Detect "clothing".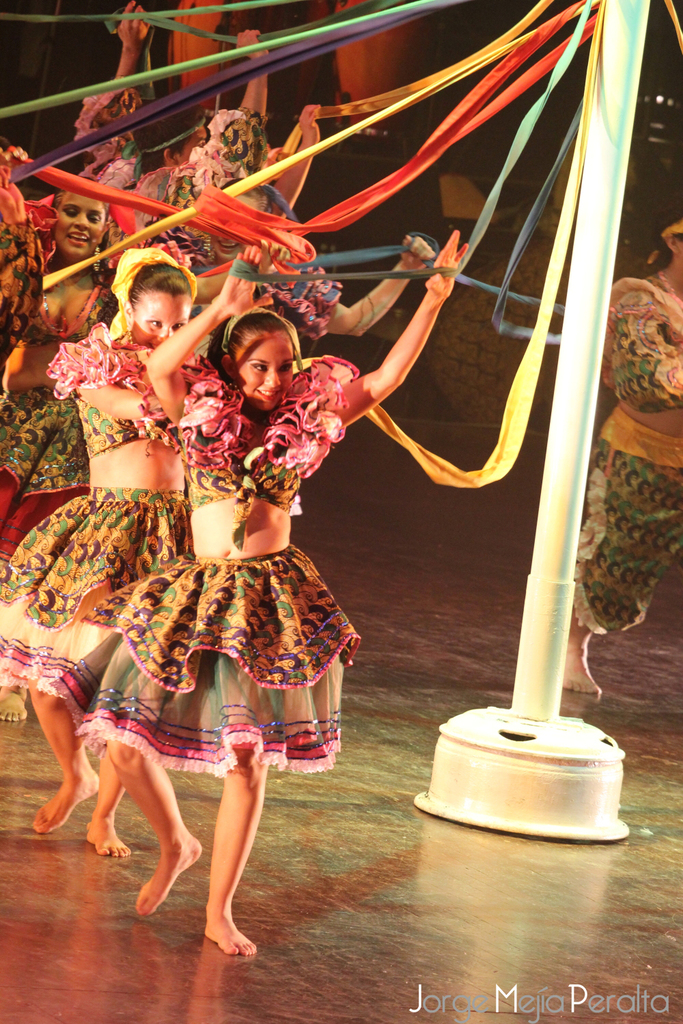
Detected at select_region(570, 272, 682, 635).
